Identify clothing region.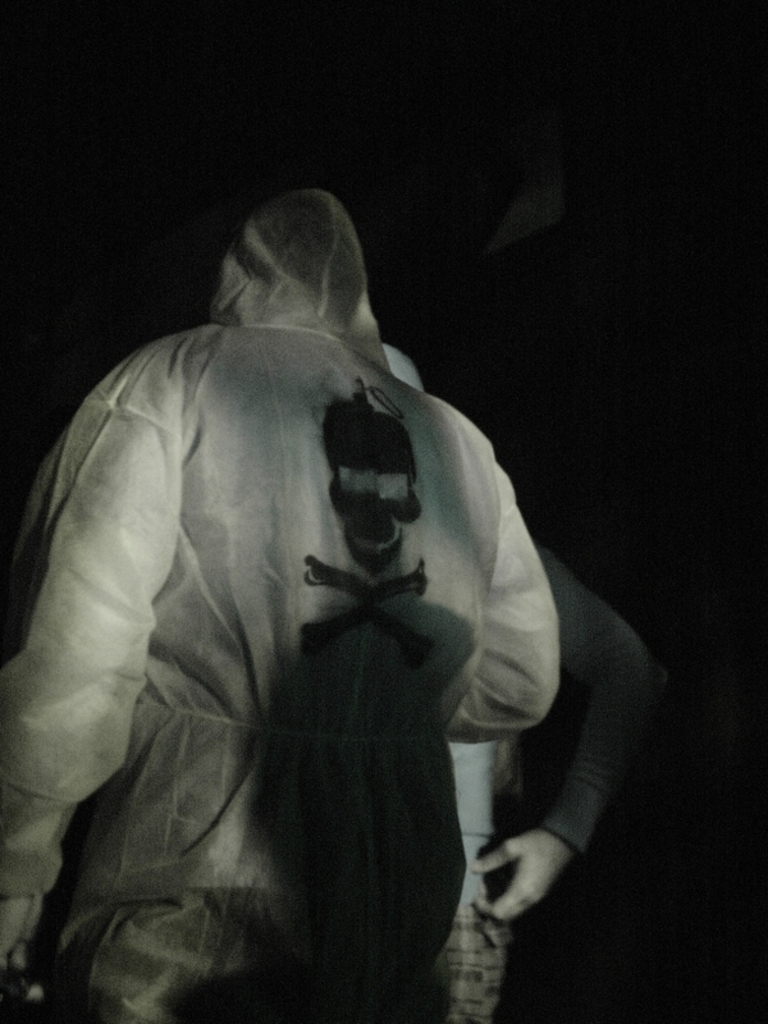
Region: {"x1": 0, "y1": 186, "x2": 552, "y2": 1023}.
